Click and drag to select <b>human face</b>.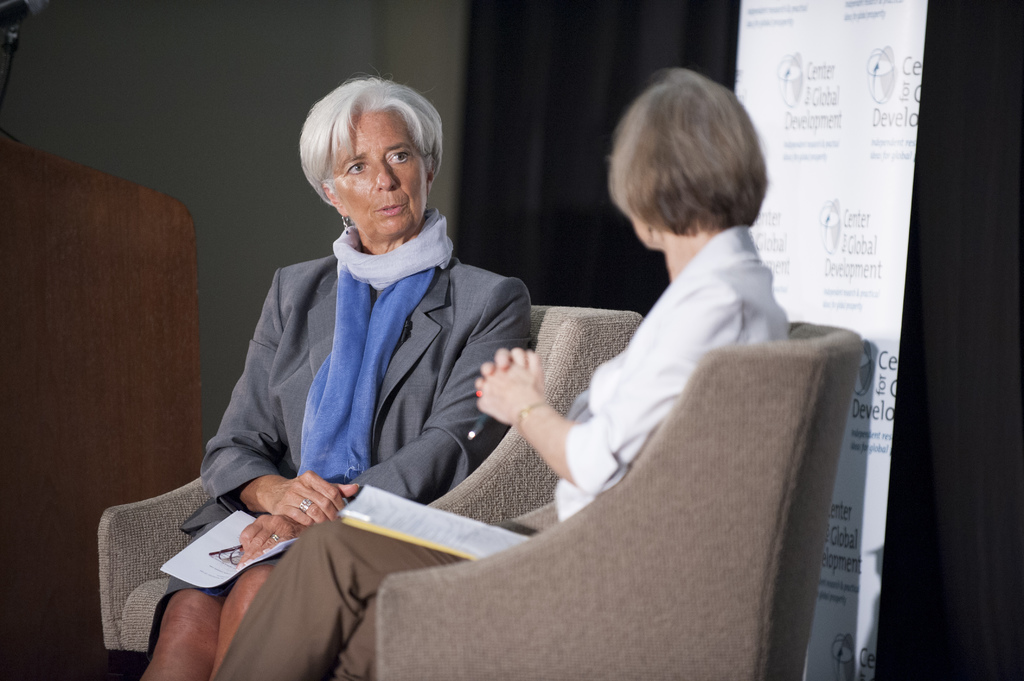
Selection: crop(325, 111, 425, 230).
